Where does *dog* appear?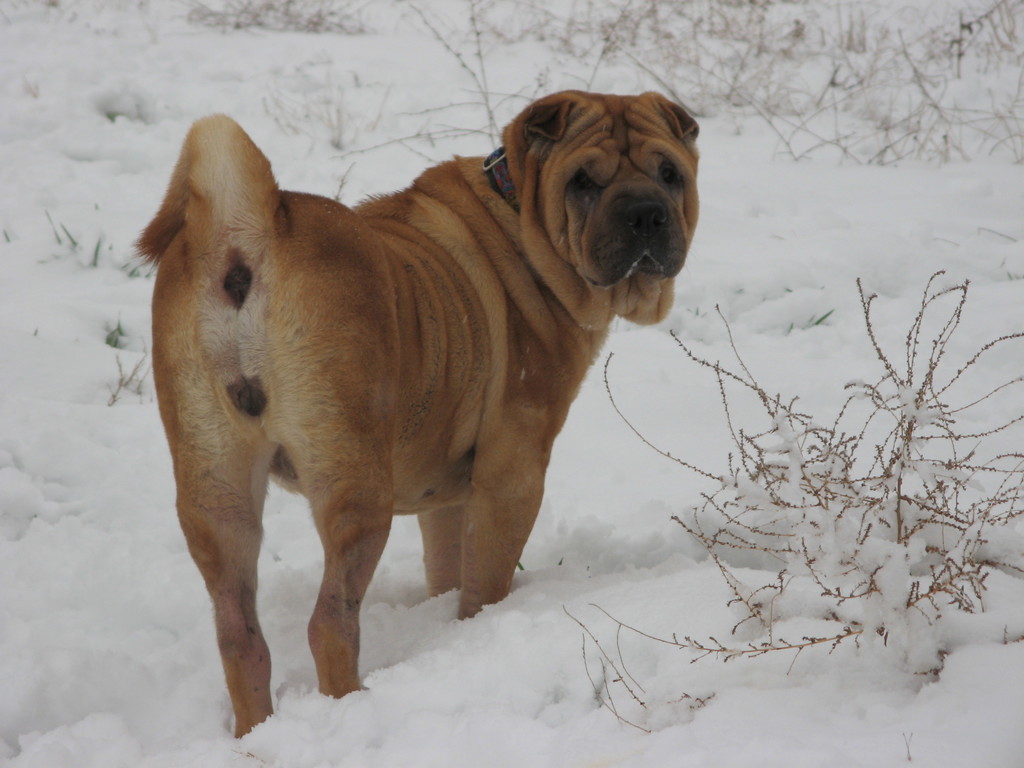
Appears at [x1=129, y1=88, x2=700, y2=735].
